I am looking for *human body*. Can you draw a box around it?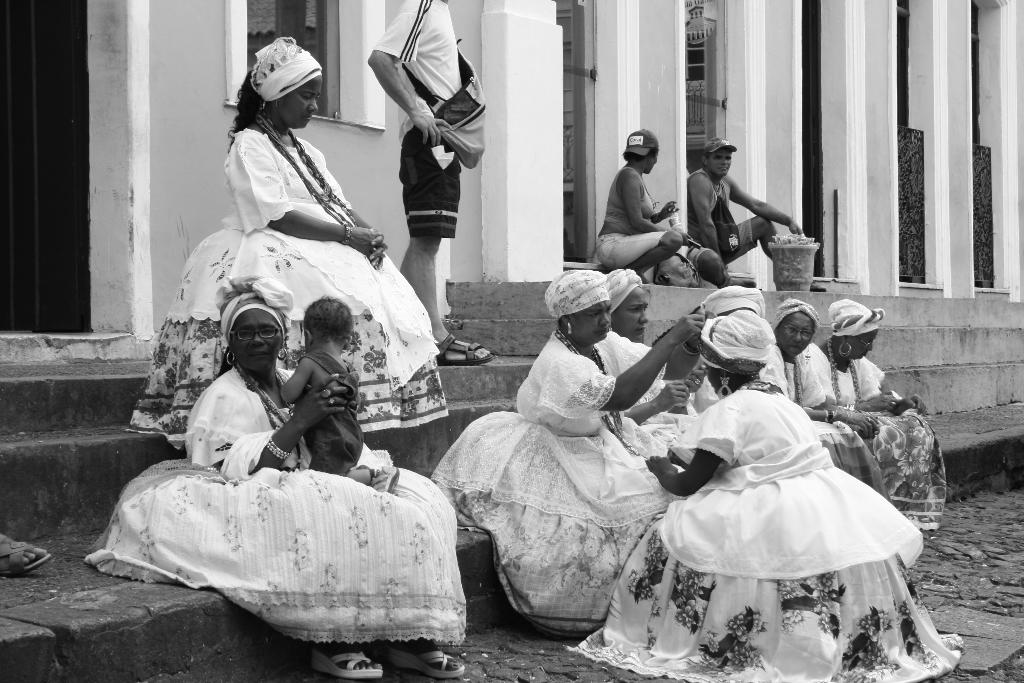
Sure, the bounding box is {"left": 275, "top": 345, "right": 399, "bottom": 488}.
